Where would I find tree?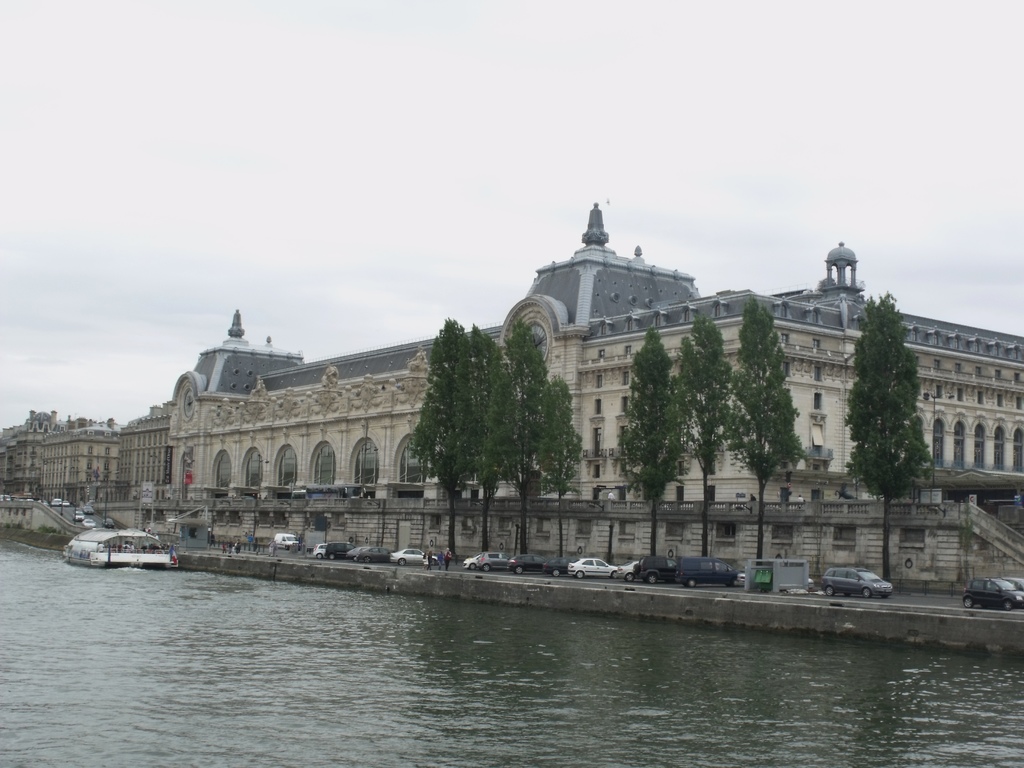
At bbox=[663, 308, 734, 556].
